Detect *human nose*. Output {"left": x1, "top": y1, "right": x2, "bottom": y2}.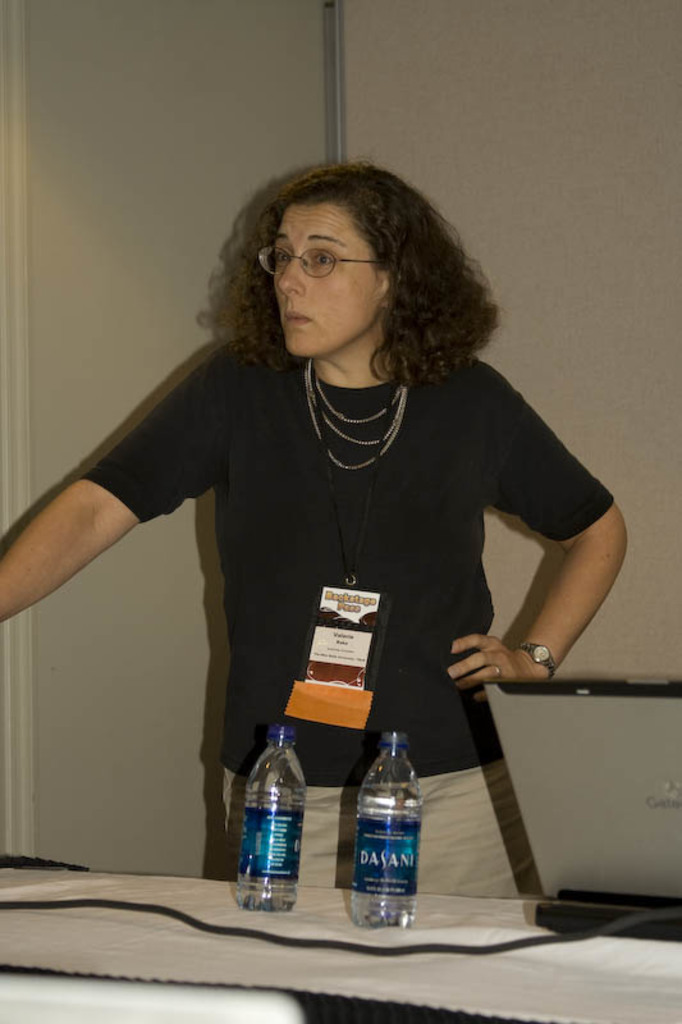
{"left": 276, "top": 253, "right": 305, "bottom": 300}.
